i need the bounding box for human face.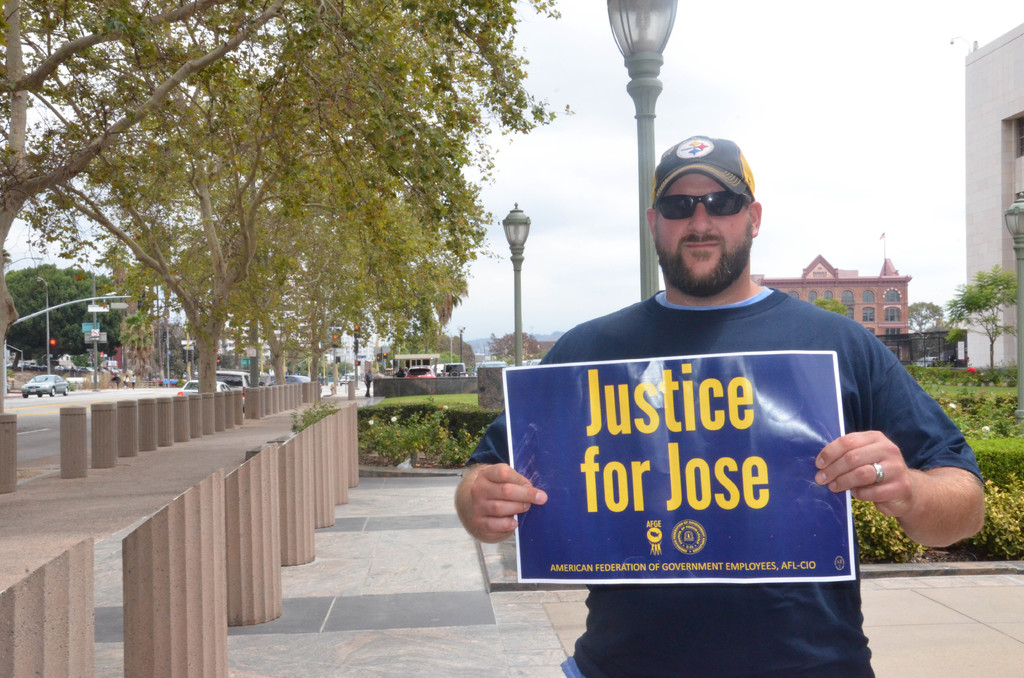
Here it is: 656 170 751 290.
